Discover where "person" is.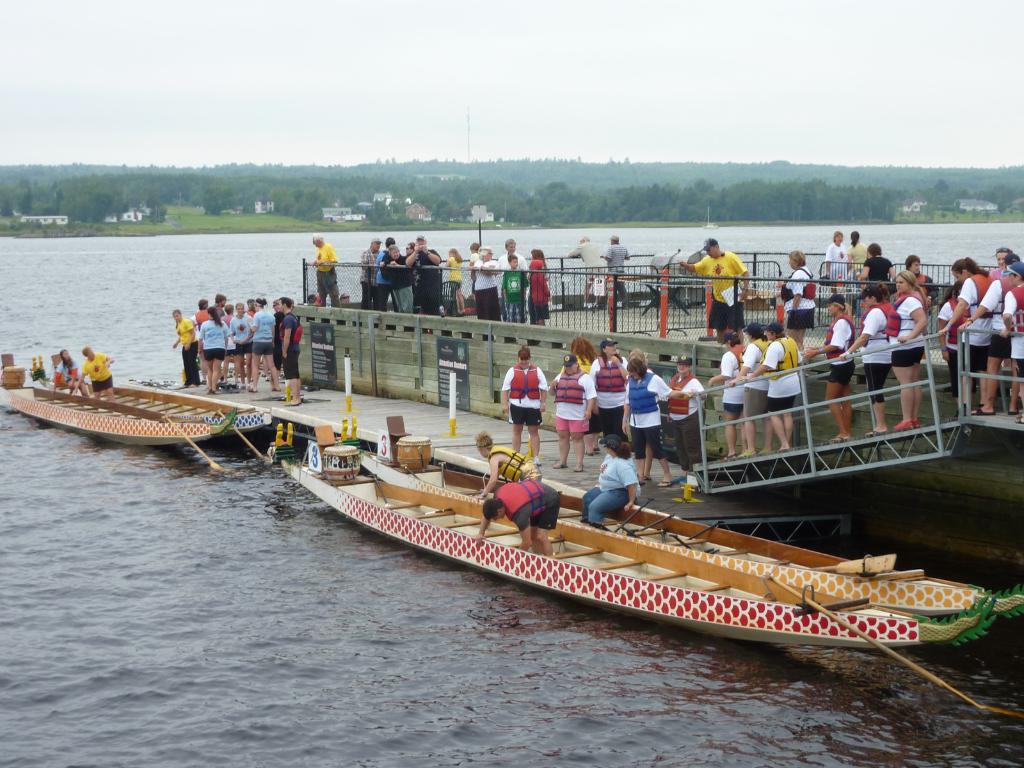
Discovered at bbox=[885, 273, 925, 440].
